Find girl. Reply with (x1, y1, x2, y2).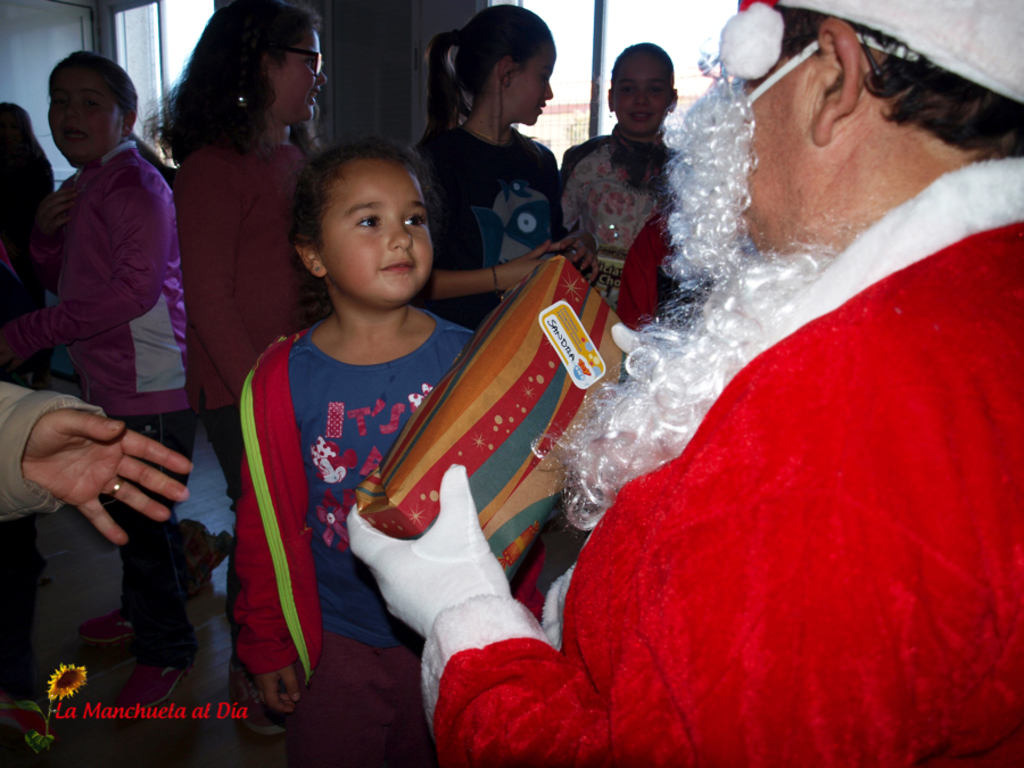
(410, 6, 600, 264).
